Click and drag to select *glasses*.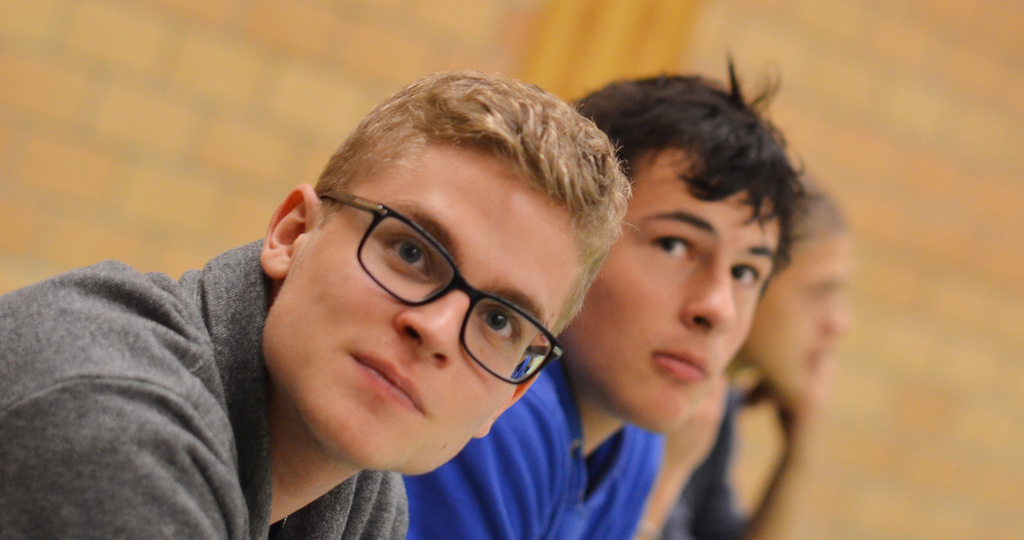
Selection: bbox=[273, 197, 572, 389].
